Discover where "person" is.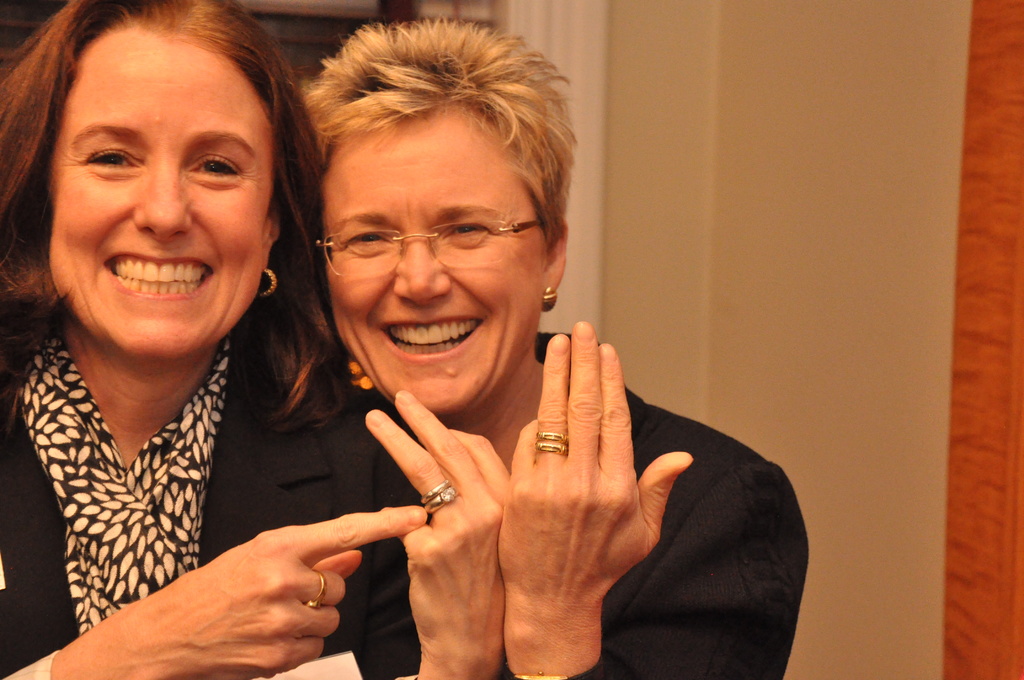
Discovered at 198/88/783/658.
